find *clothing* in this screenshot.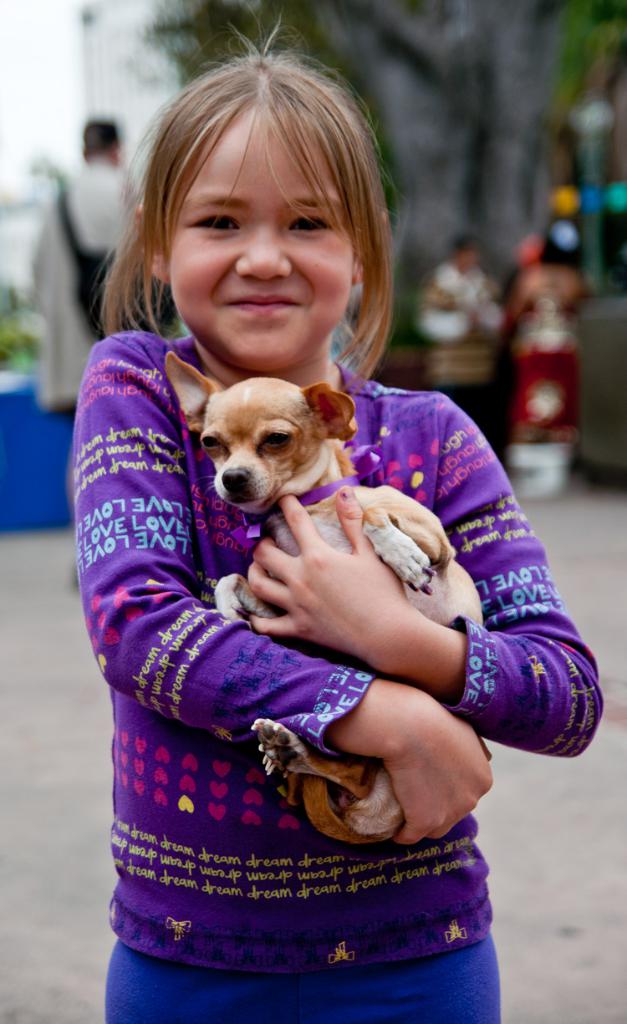
The bounding box for *clothing* is box(493, 267, 589, 443).
